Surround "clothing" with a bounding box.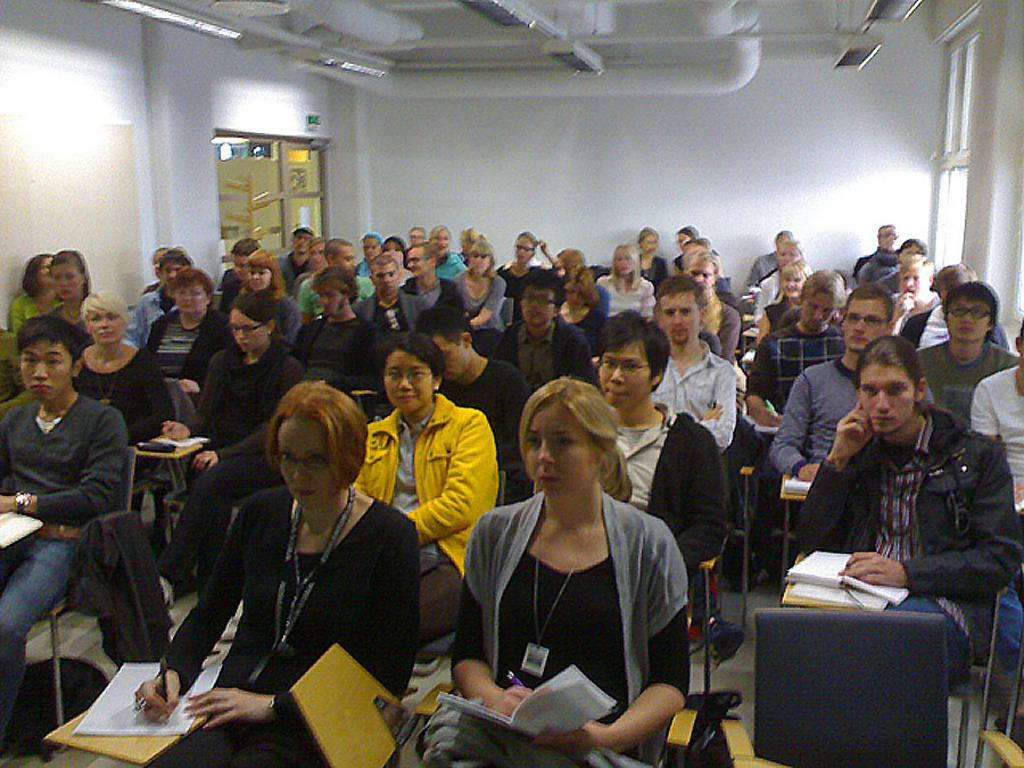
crop(784, 303, 839, 336).
